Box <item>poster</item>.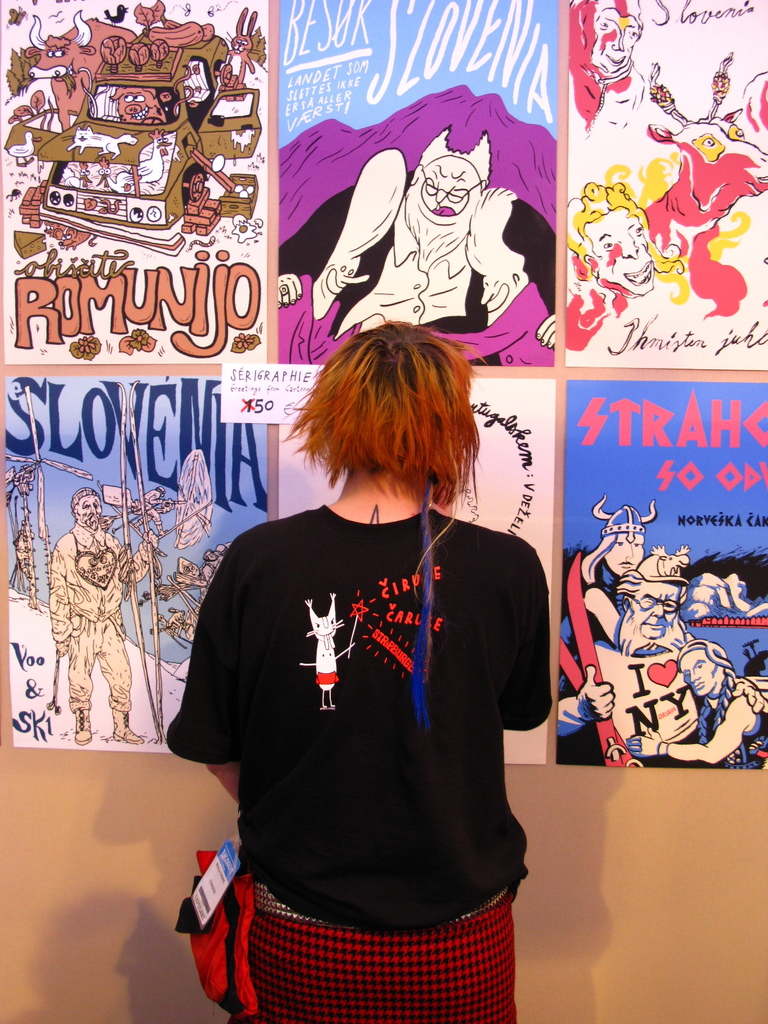
select_region(556, 377, 767, 771).
